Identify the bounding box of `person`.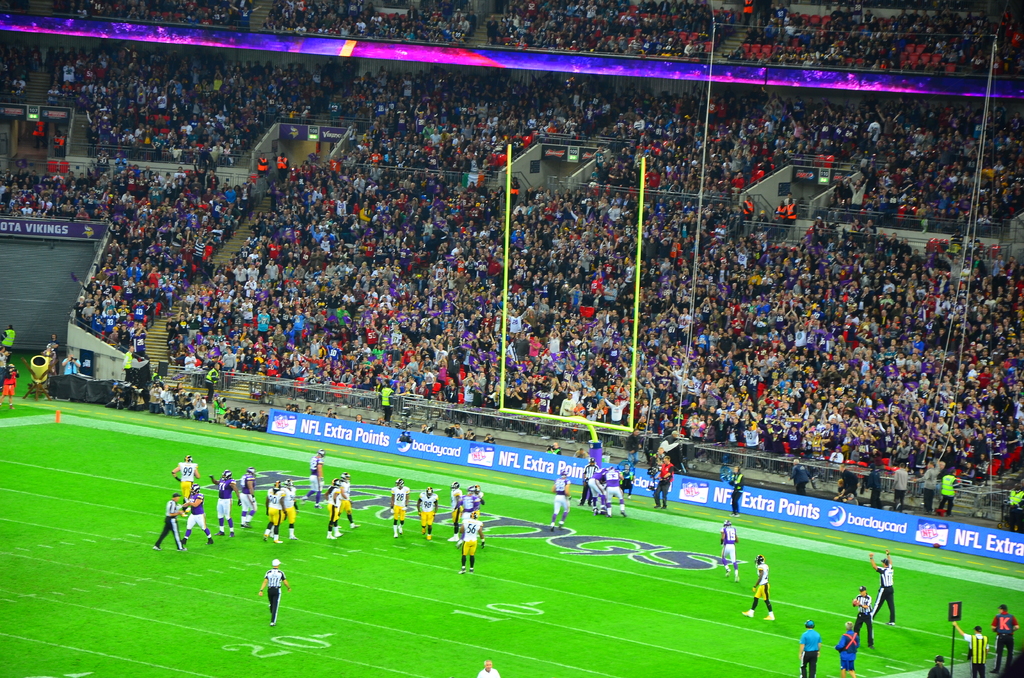
bbox(280, 481, 292, 535).
